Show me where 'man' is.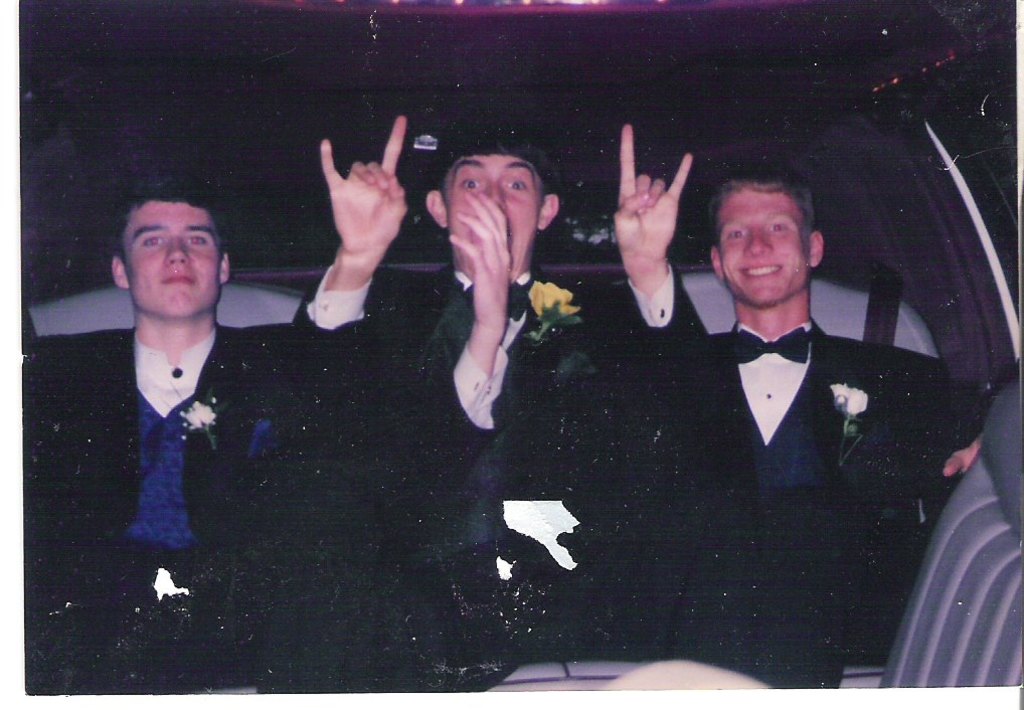
'man' is at (x1=678, y1=171, x2=984, y2=690).
